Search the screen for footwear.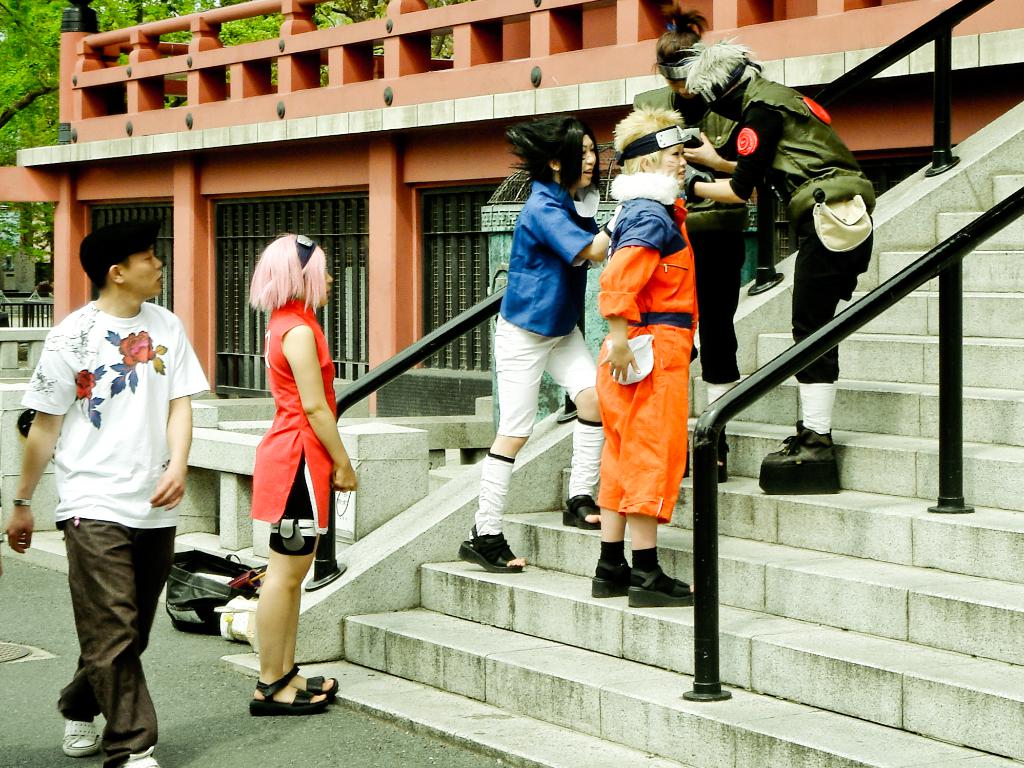
Found at bbox=(713, 436, 729, 481).
